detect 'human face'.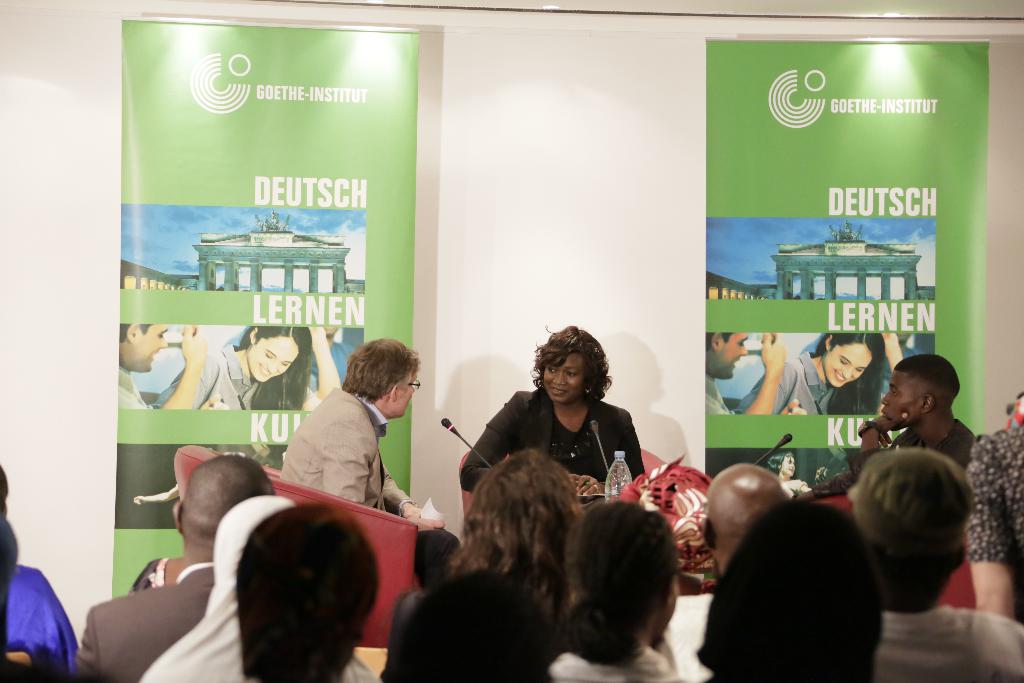
Detected at [252, 336, 303, 379].
